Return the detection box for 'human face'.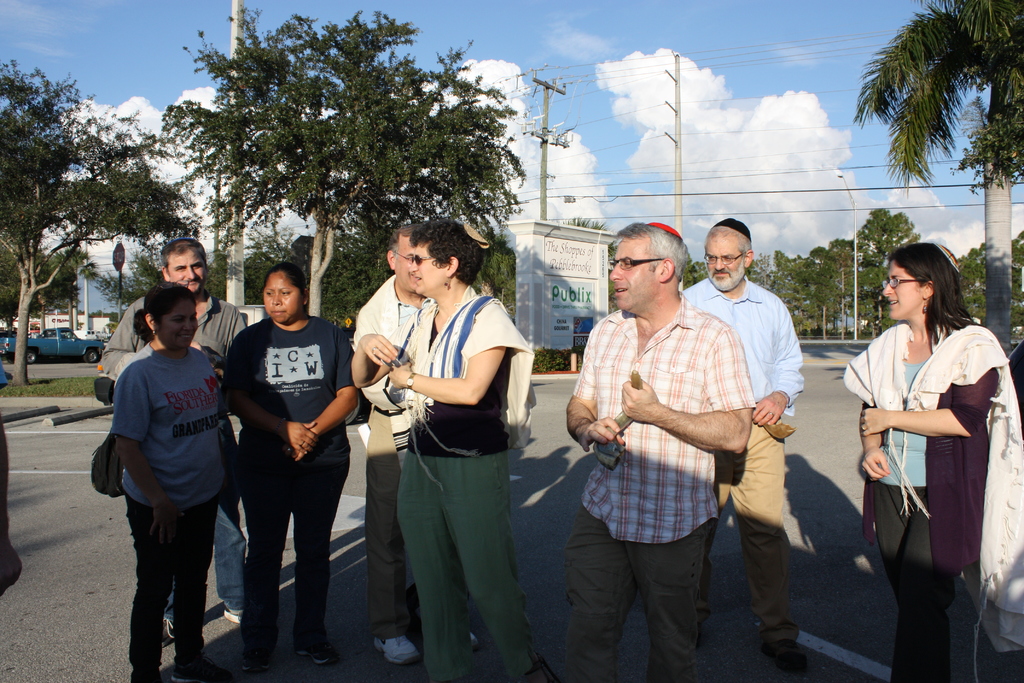
bbox(396, 236, 413, 295).
